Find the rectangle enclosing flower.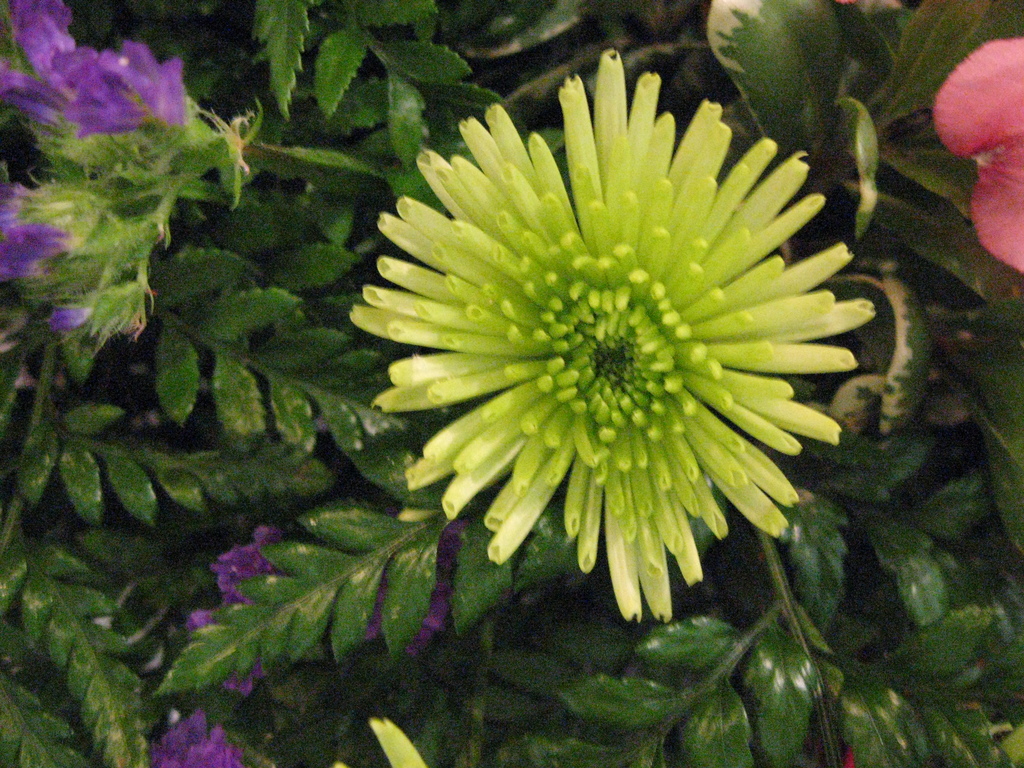
detection(196, 525, 287, 691).
